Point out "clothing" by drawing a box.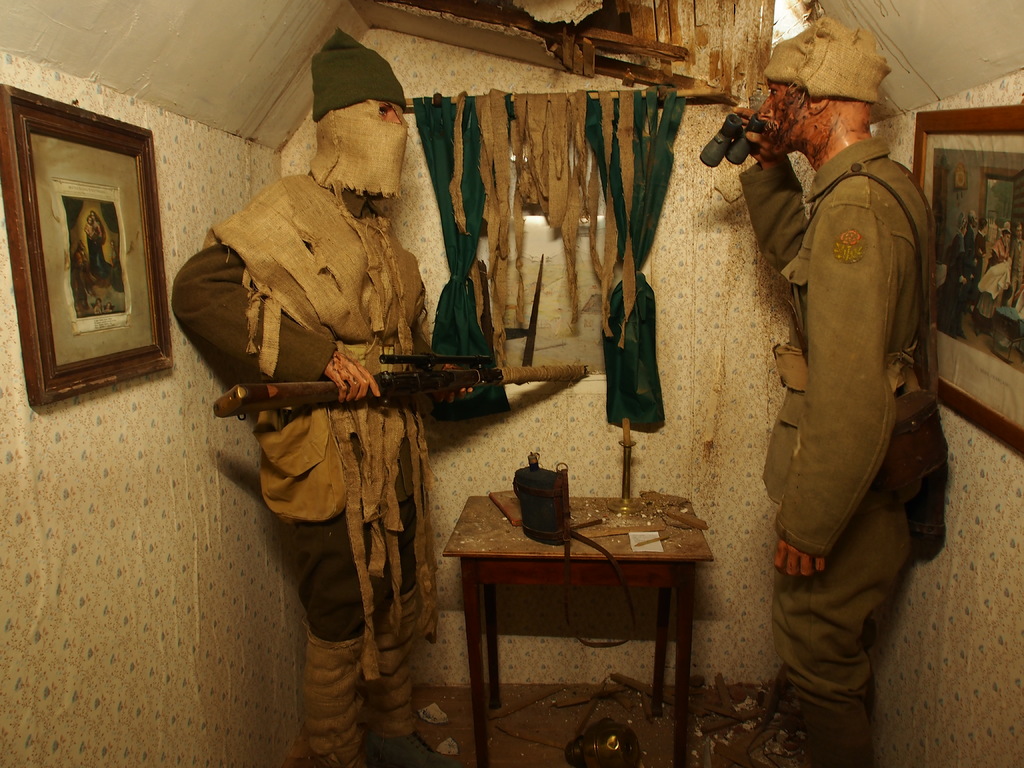
crop(952, 229, 1016, 317).
